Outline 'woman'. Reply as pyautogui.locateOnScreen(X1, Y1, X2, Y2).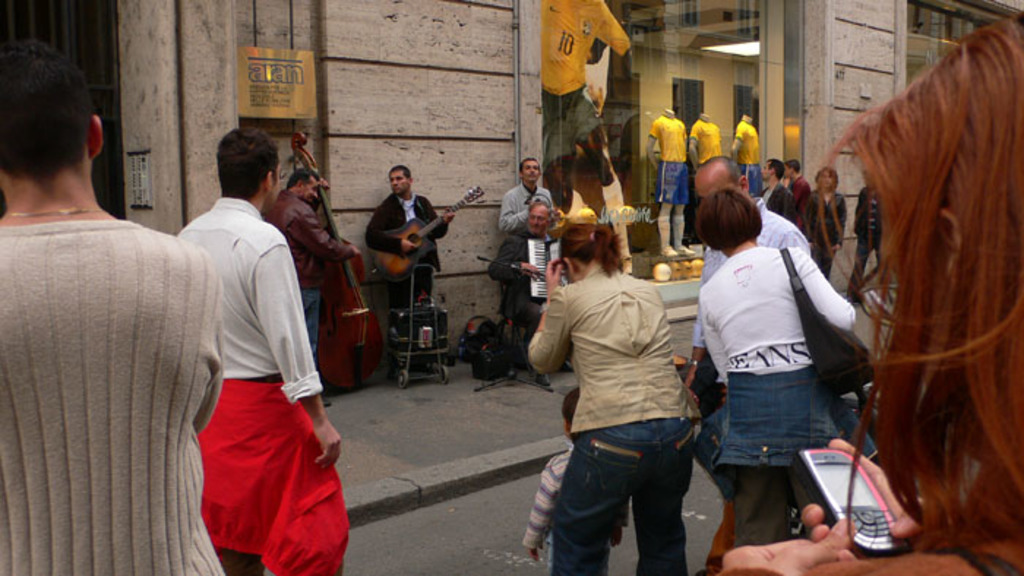
pyautogui.locateOnScreen(693, 184, 856, 547).
